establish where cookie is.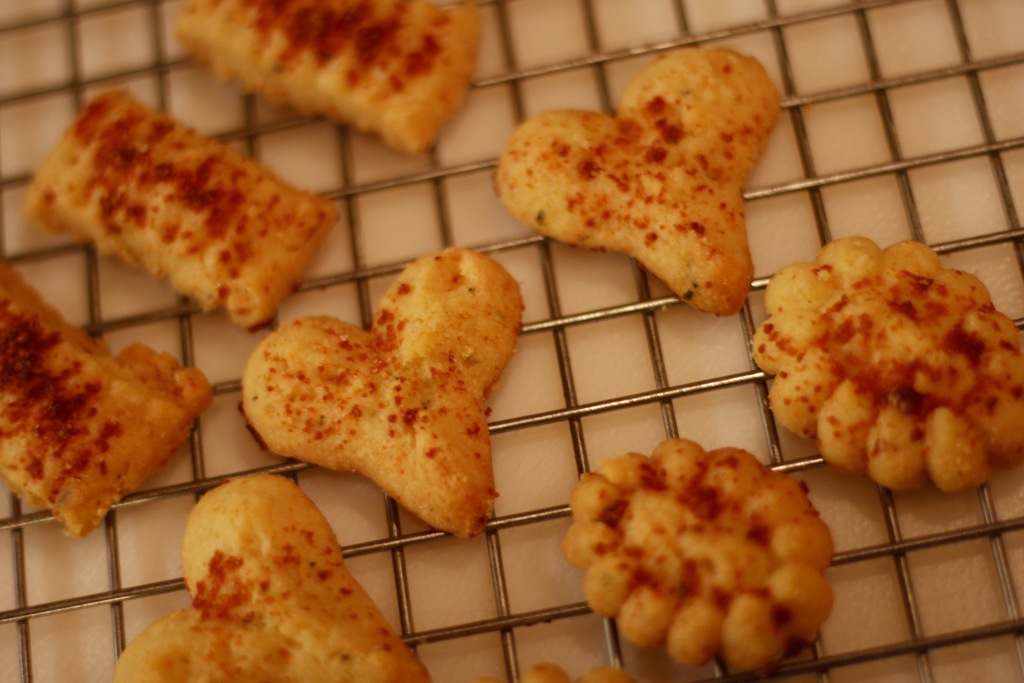
Established at (745, 229, 1023, 502).
